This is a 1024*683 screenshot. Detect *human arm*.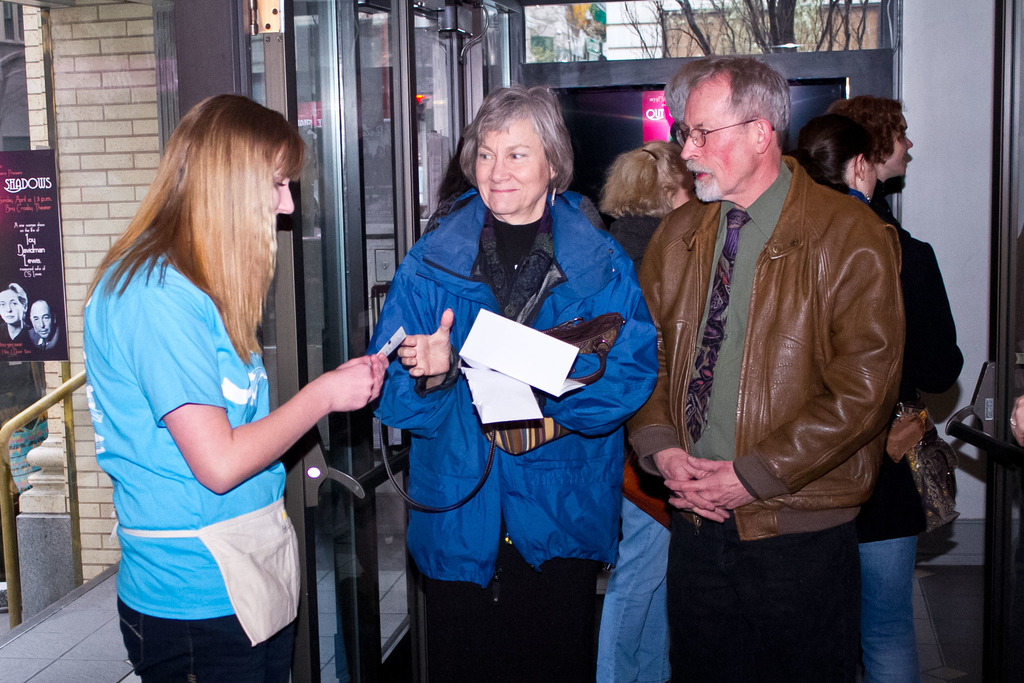
crop(1009, 390, 1023, 464).
